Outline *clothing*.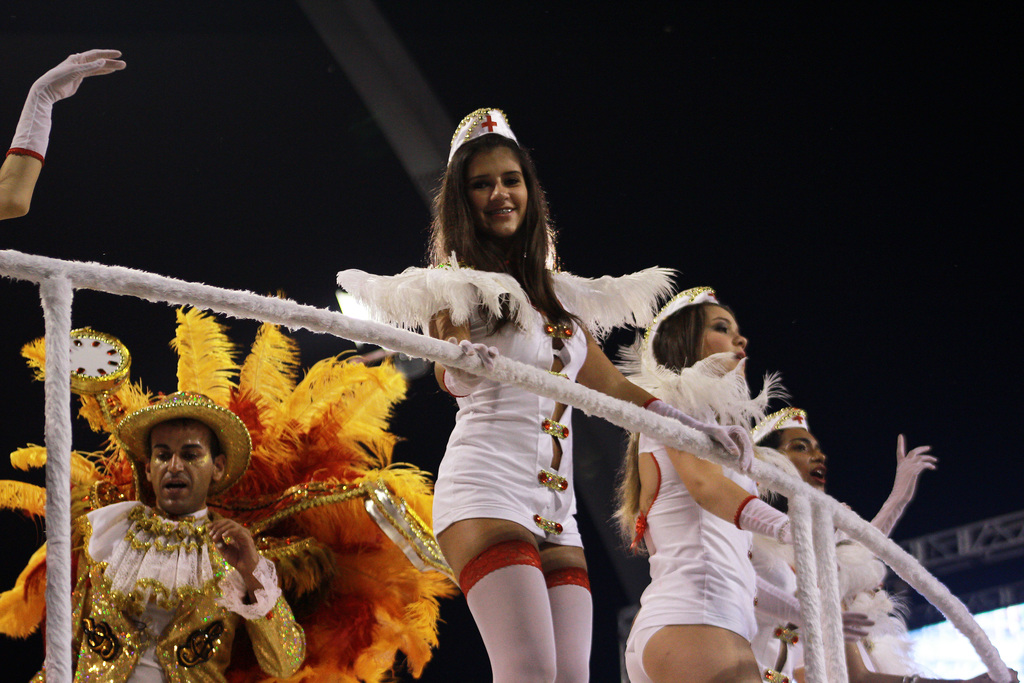
Outline: bbox(625, 435, 758, 682).
